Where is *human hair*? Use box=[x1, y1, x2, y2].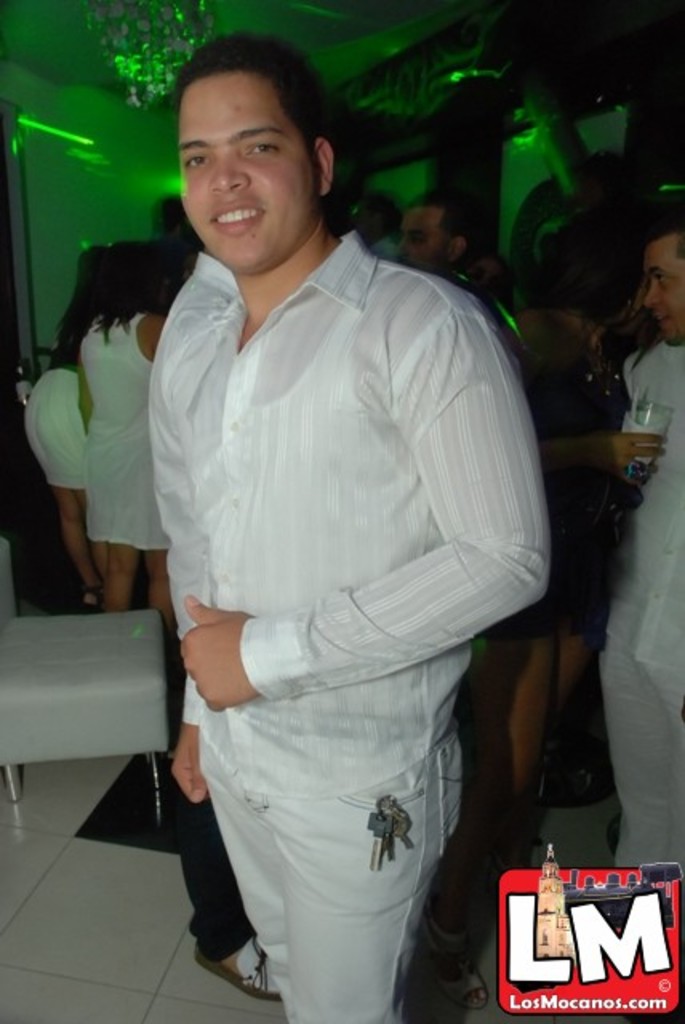
box=[91, 238, 165, 350].
